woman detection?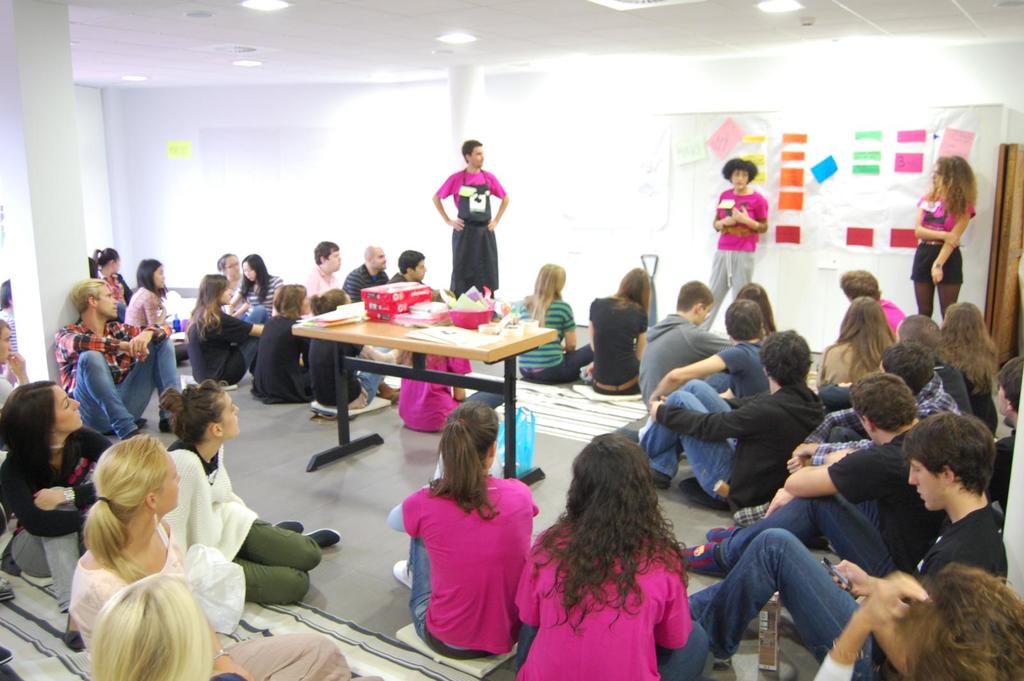
(left=810, top=561, right=1023, bottom=680)
